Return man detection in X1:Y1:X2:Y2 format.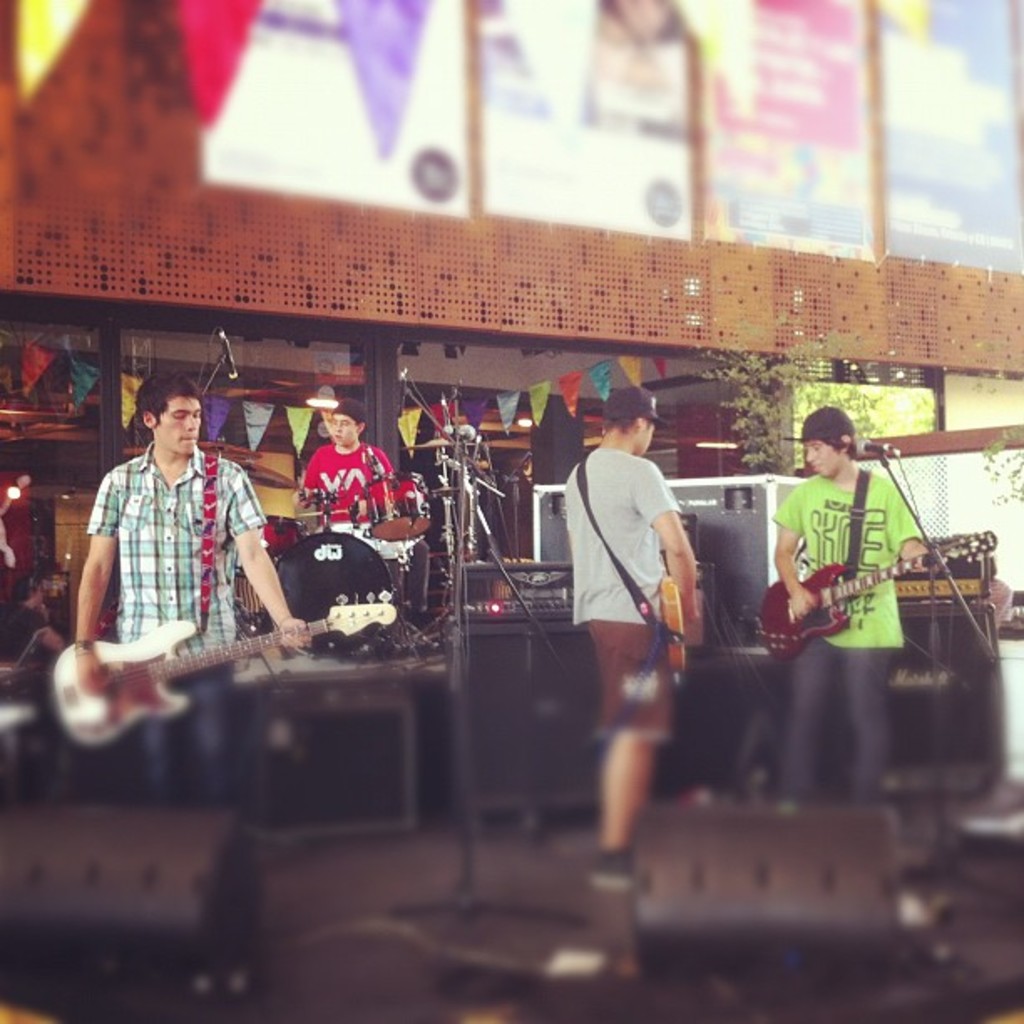
296:390:407:584.
